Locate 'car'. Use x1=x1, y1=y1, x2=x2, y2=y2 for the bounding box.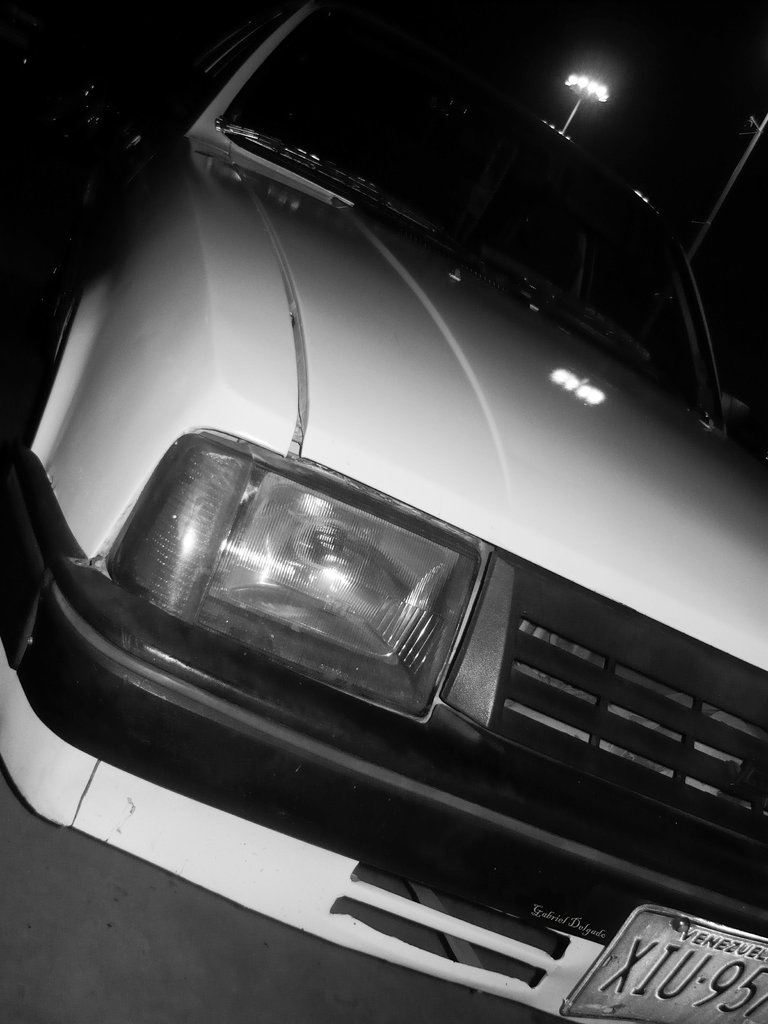
x1=0, y1=4, x2=767, y2=1023.
